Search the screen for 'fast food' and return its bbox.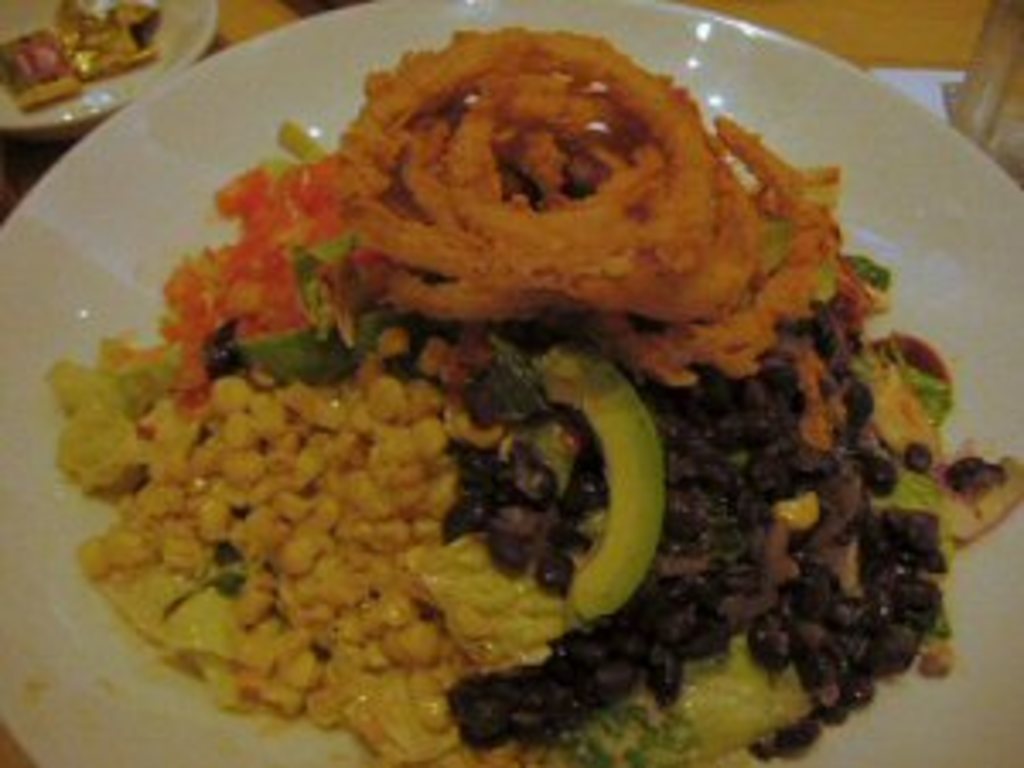
Found: crop(539, 348, 669, 621).
